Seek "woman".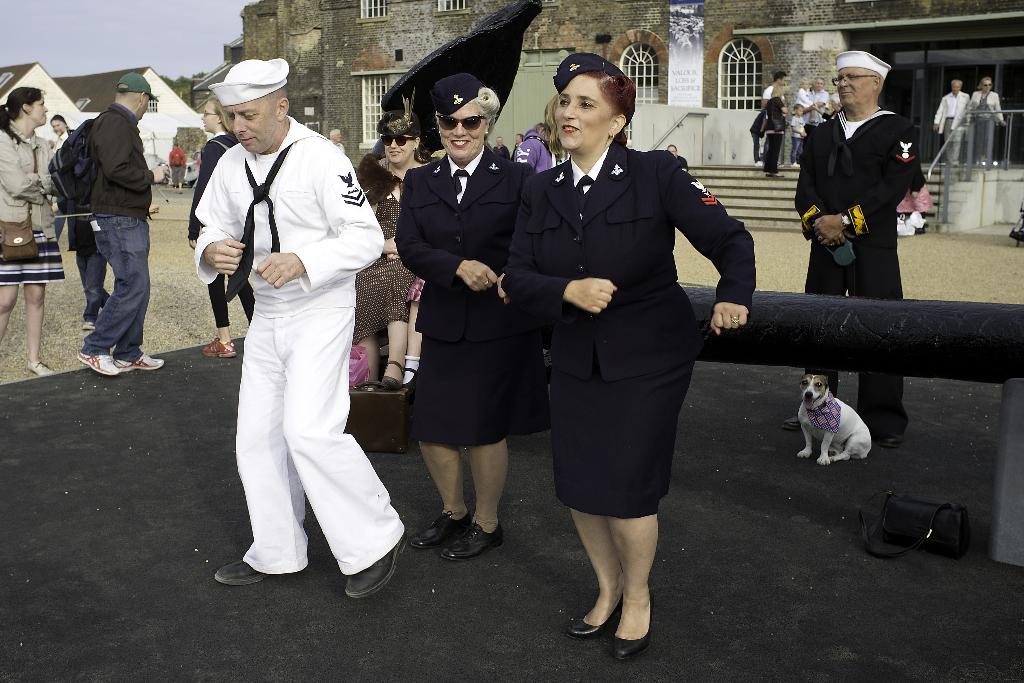
detection(45, 112, 58, 145).
